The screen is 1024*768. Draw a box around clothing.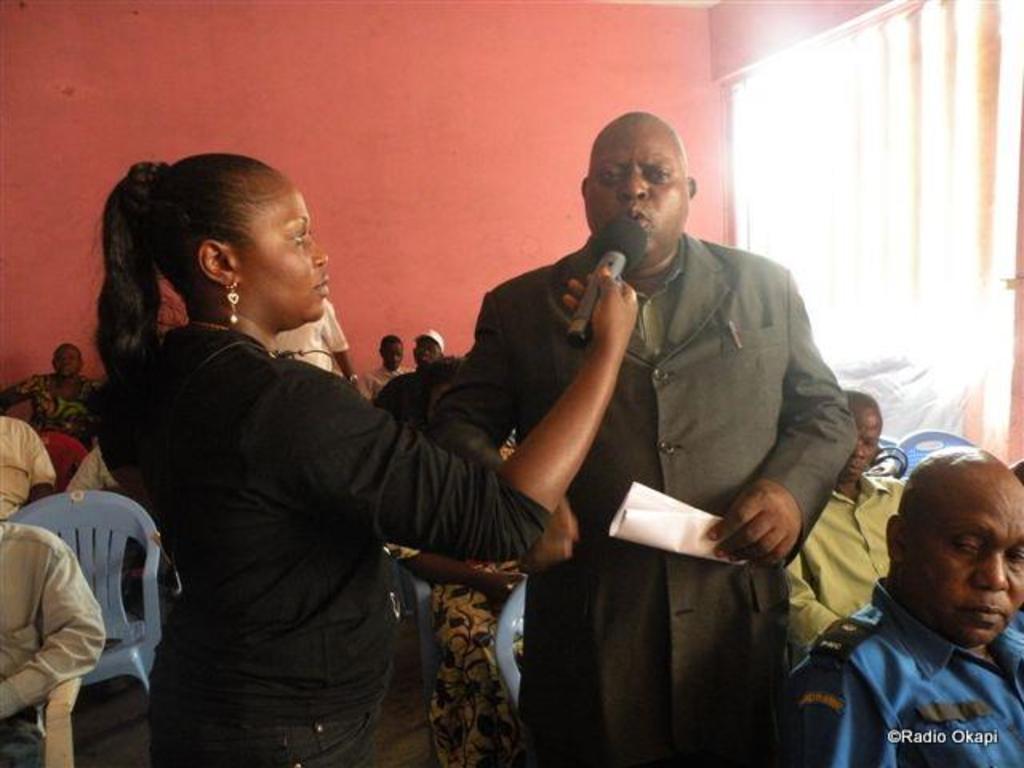
rect(37, 427, 83, 504).
